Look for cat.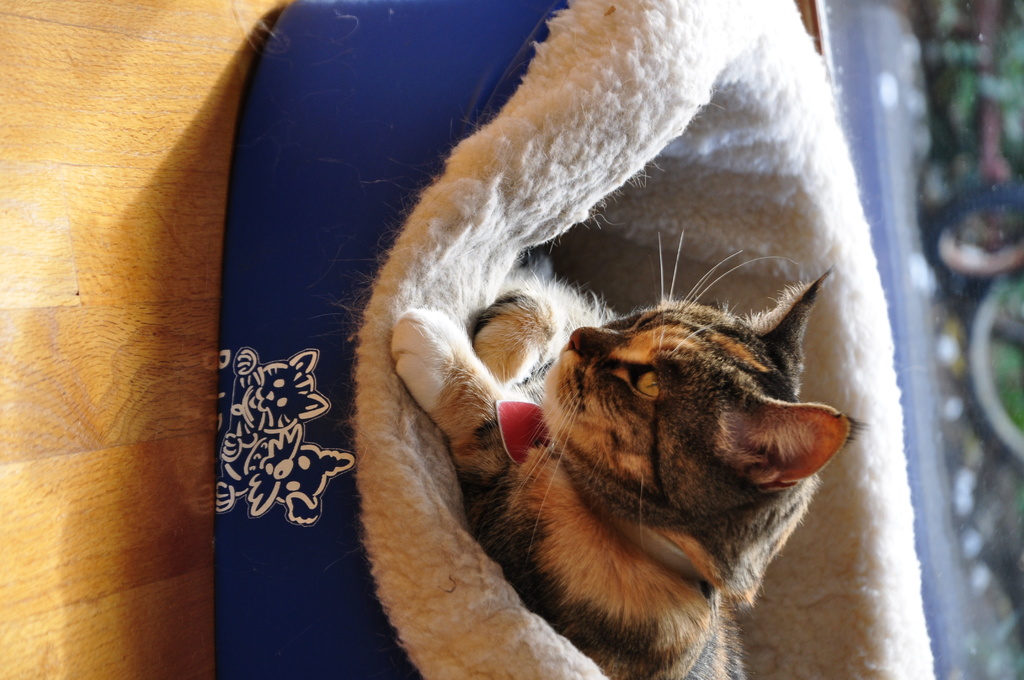
Found: bbox(388, 229, 872, 679).
